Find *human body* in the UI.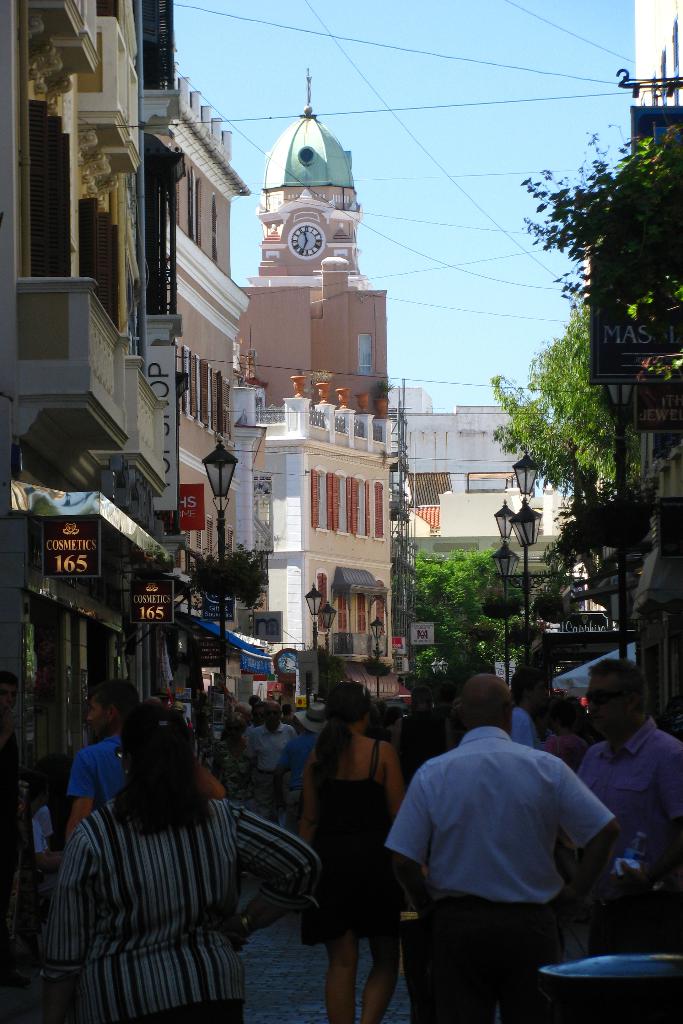
UI element at 0,664,24,984.
